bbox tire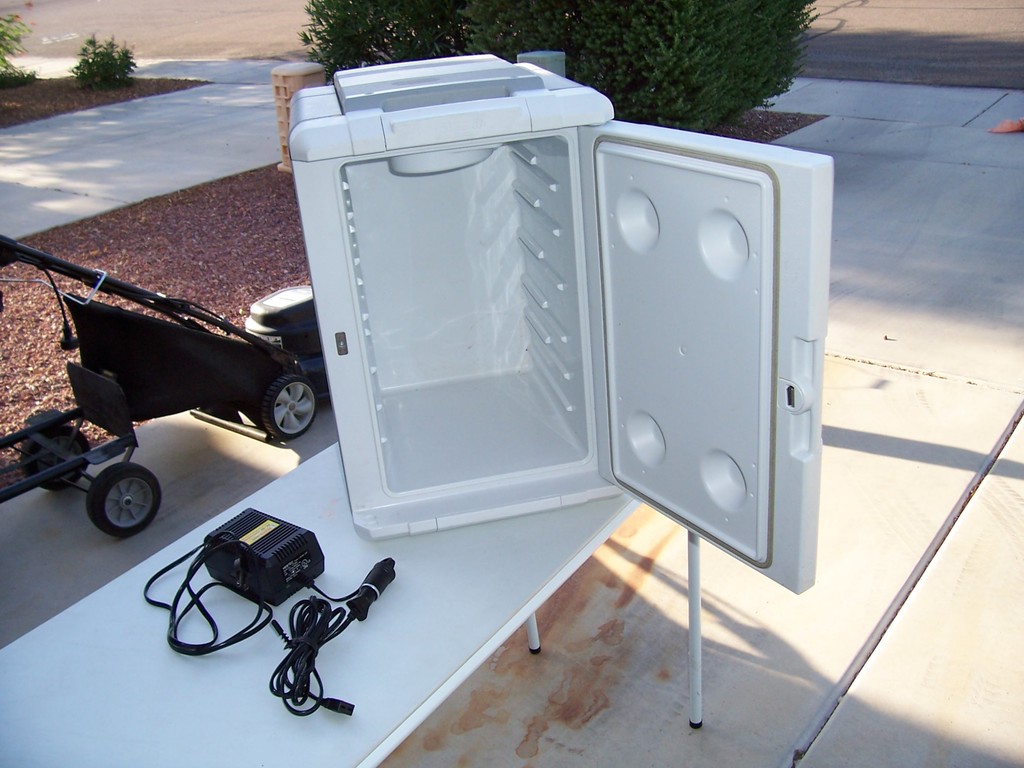
[263, 376, 316, 439]
